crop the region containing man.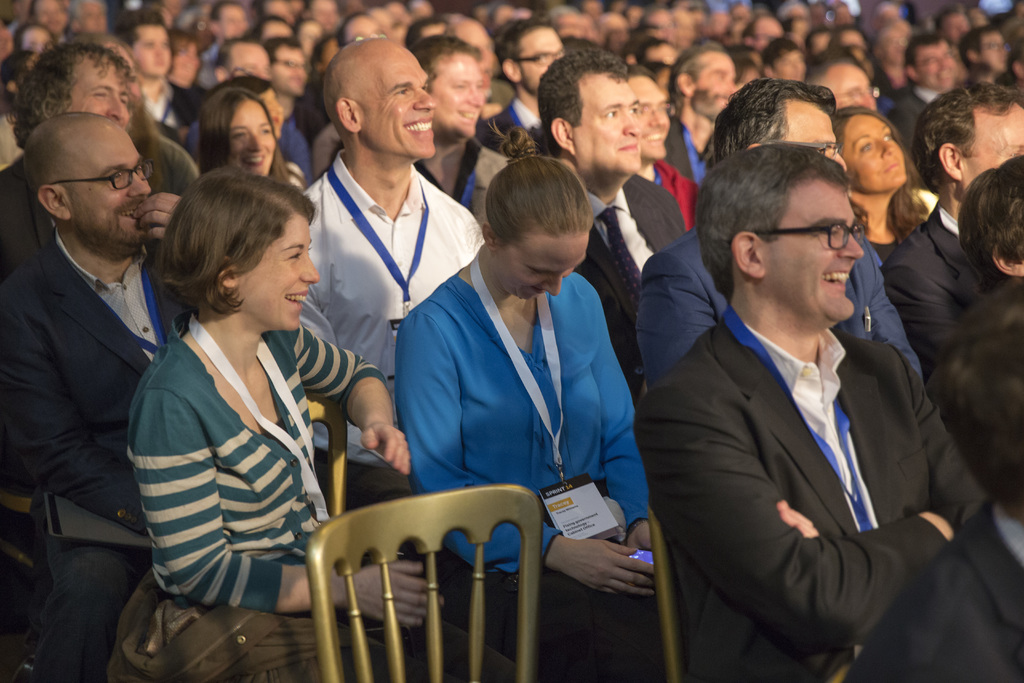
Crop region: (297, 31, 488, 475).
